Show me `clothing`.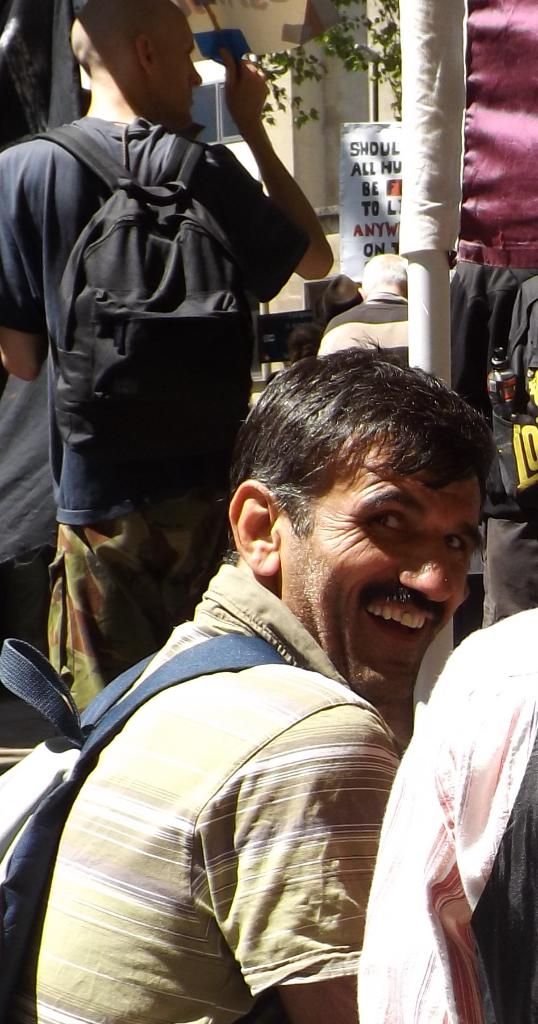
`clothing` is here: (left=0, top=349, right=69, bottom=652).
